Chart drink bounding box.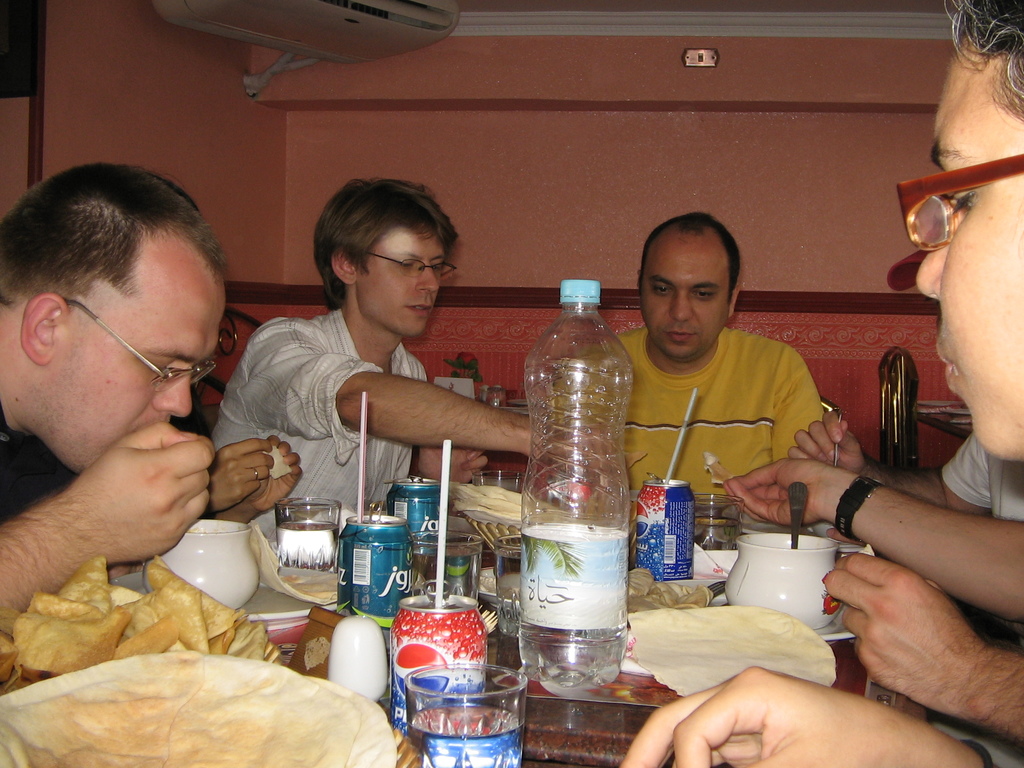
Charted: box(335, 508, 416, 632).
